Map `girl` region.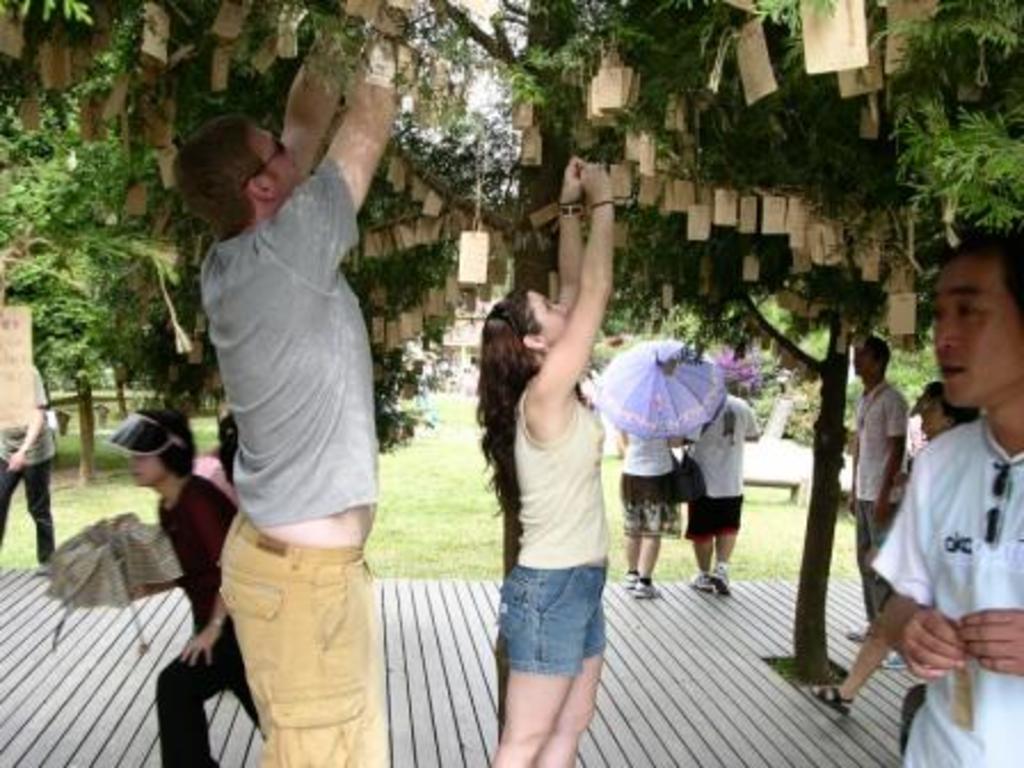
Mapped to <bbox>473, 153, 610, 766</bbox>.
